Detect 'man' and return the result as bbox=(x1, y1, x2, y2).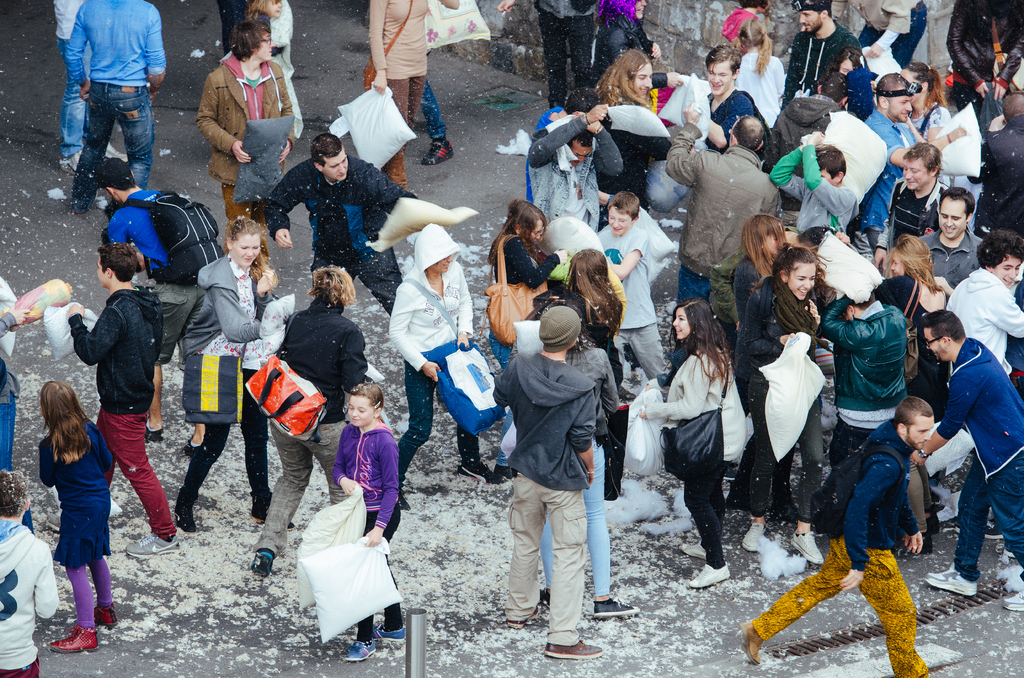
bbox=(780, 0, 869, 116).
